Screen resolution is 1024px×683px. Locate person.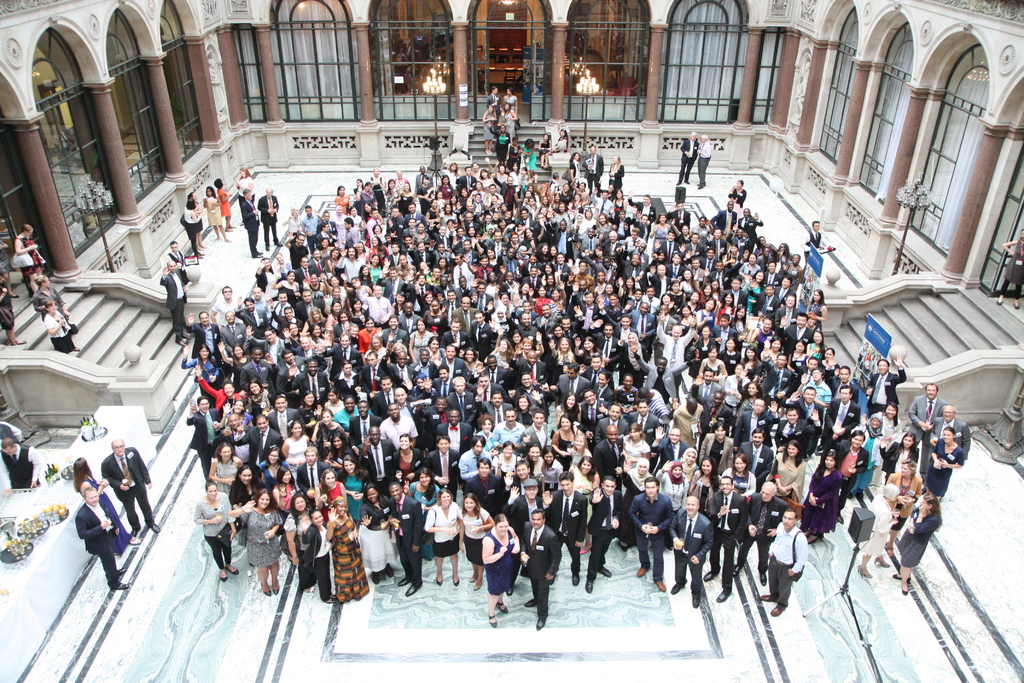
region(312, 468, 342, 504).
